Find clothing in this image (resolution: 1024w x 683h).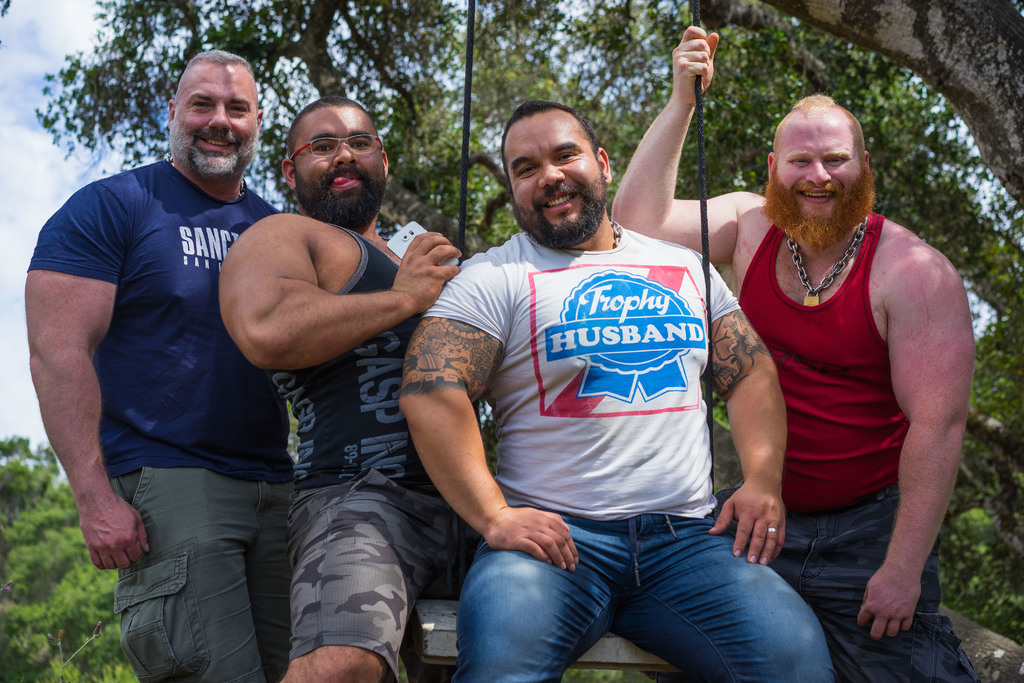
Rect(740, 494, 970, 682).
